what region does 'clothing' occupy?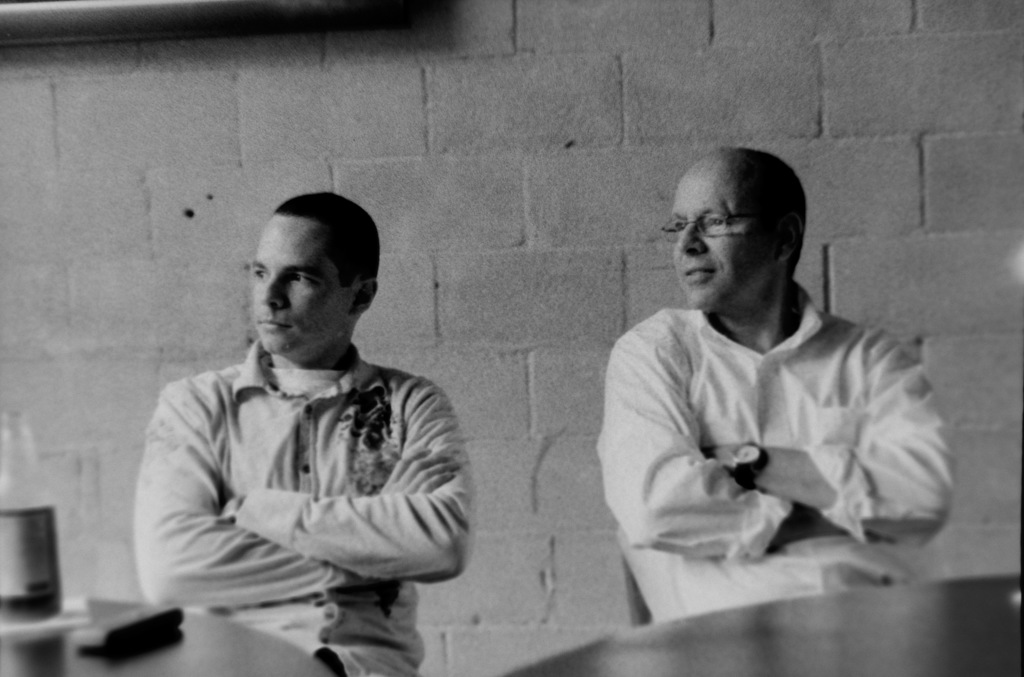
box=[136, 347, 483, 676].
